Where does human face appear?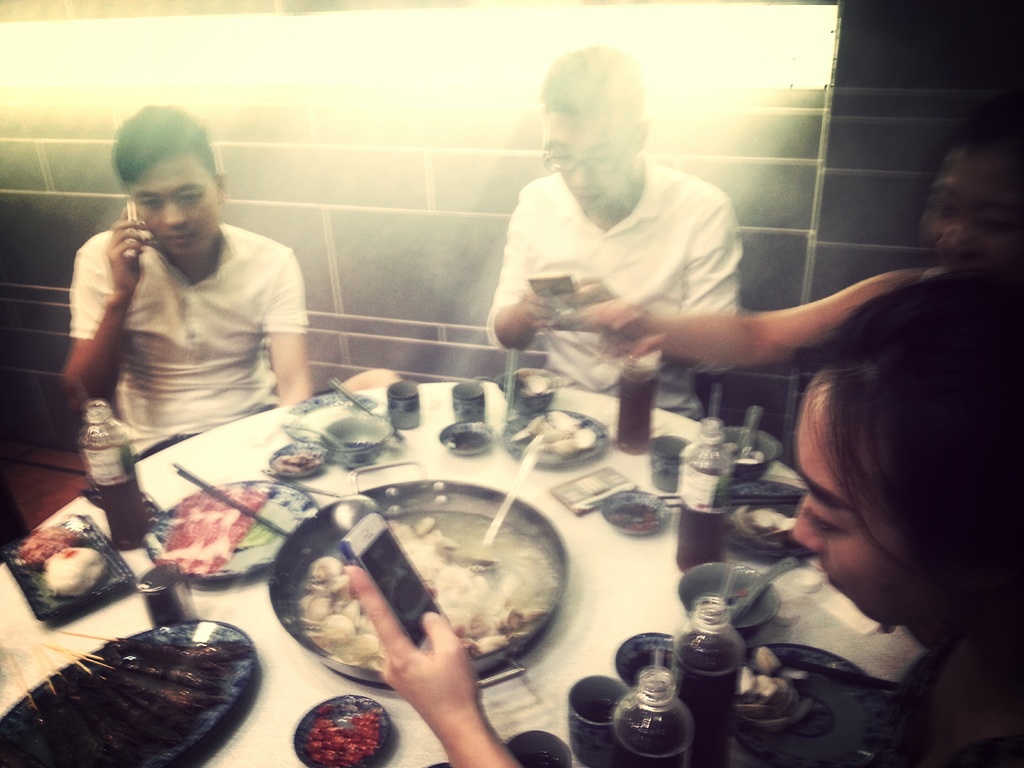
Appears at l=547, t=108, r=643, b=213.
